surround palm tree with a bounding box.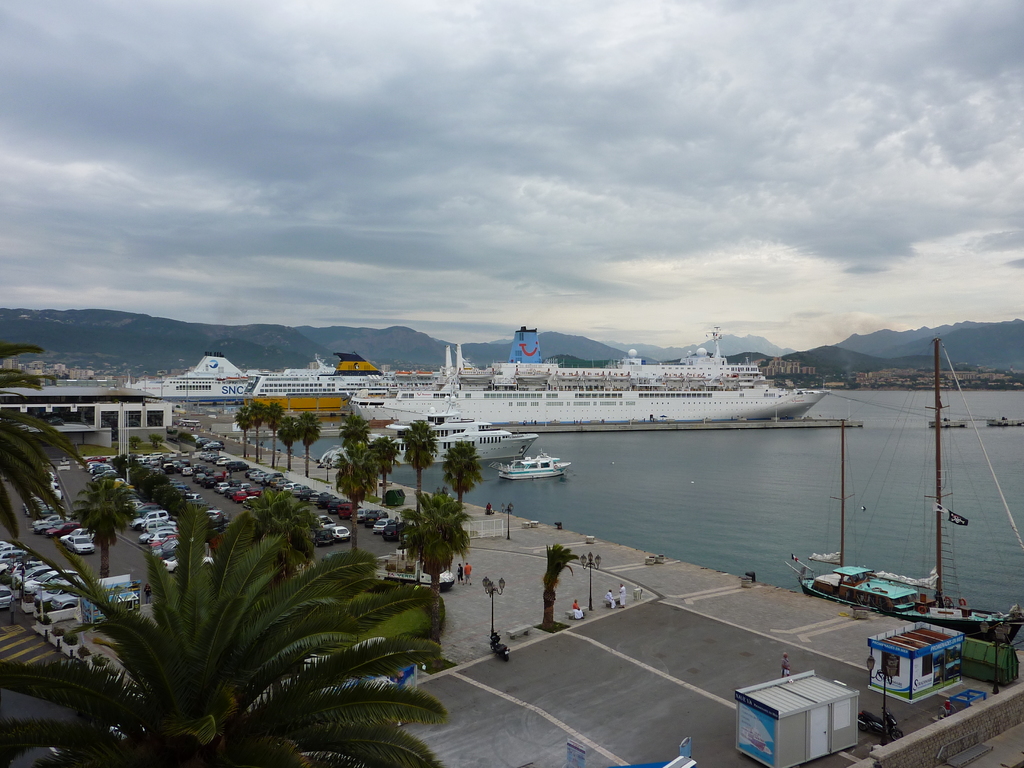
[x1=234, y1=401, x2=259, y2=456].
